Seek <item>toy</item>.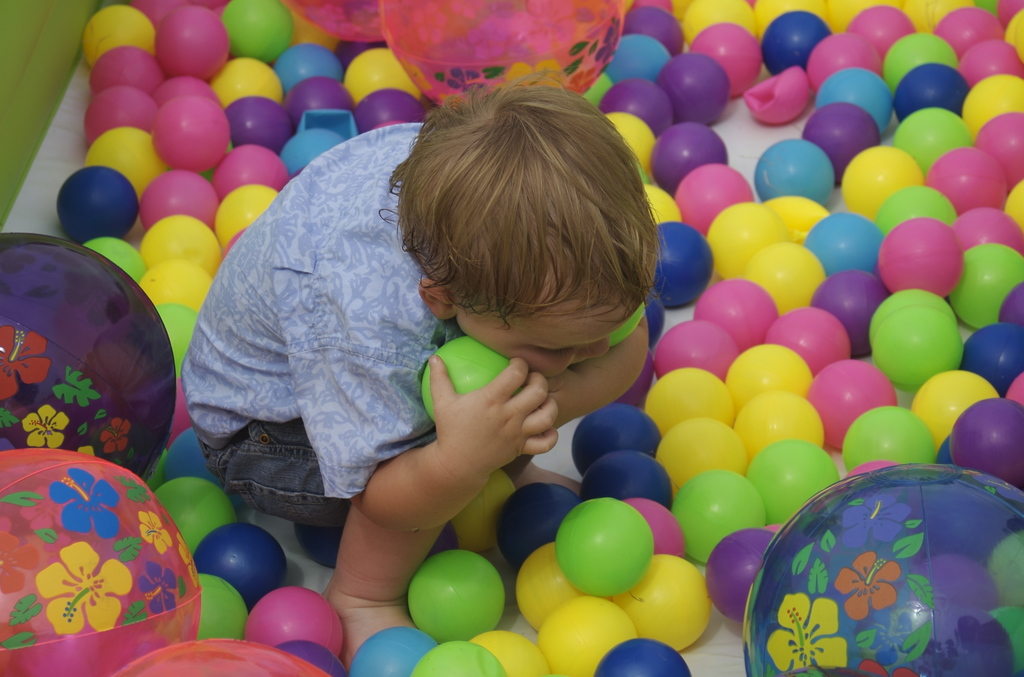
locate(869, 186, 956, 232).
